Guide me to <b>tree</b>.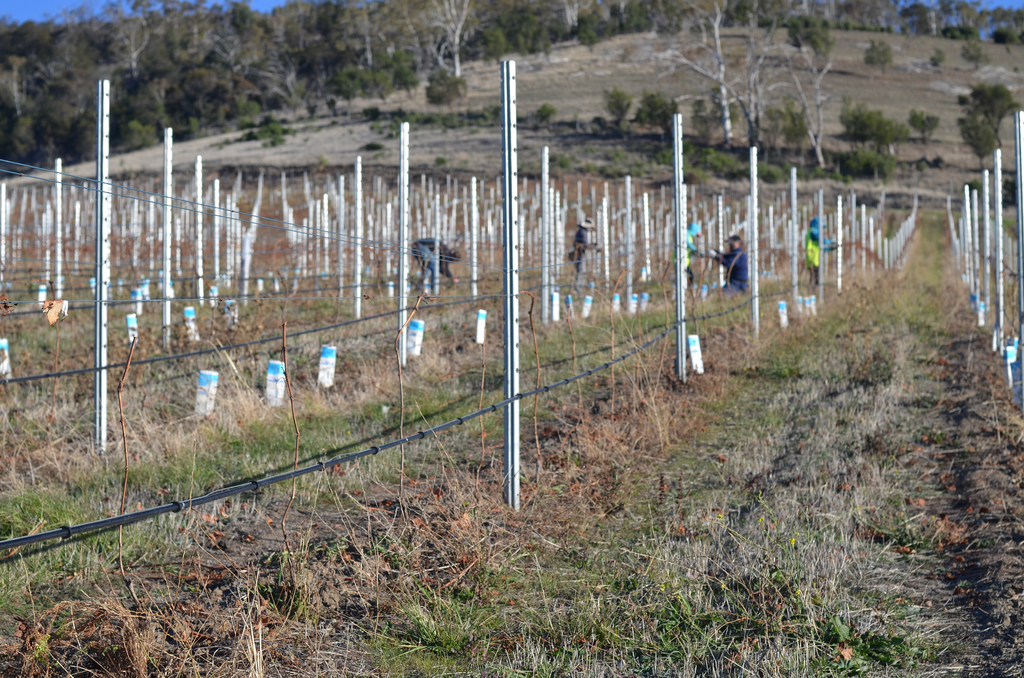
Guidance: bbox(960, 28, 986, 68).
